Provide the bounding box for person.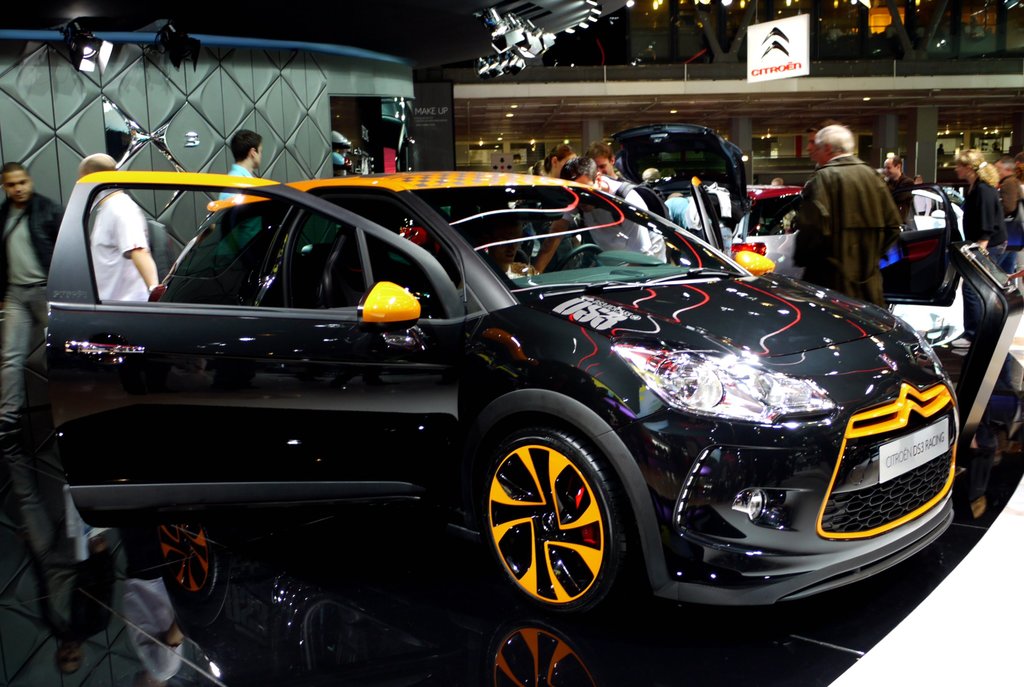
(x1=940, y1=147, x2=1006, y2=349).
